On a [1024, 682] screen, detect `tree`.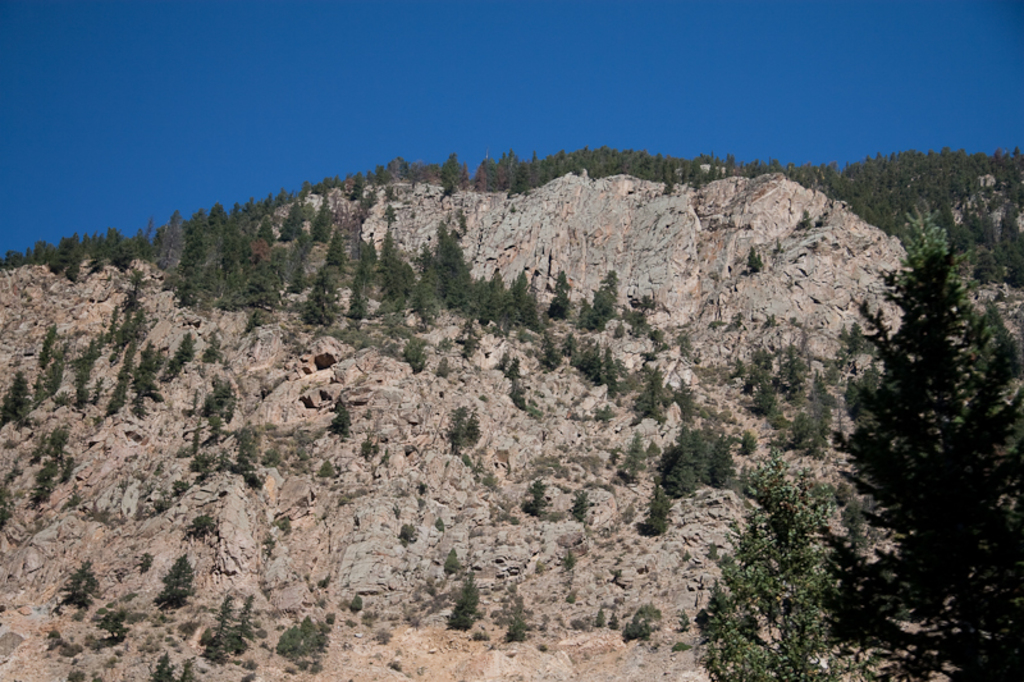
box=[440, 569, 479, 631].
